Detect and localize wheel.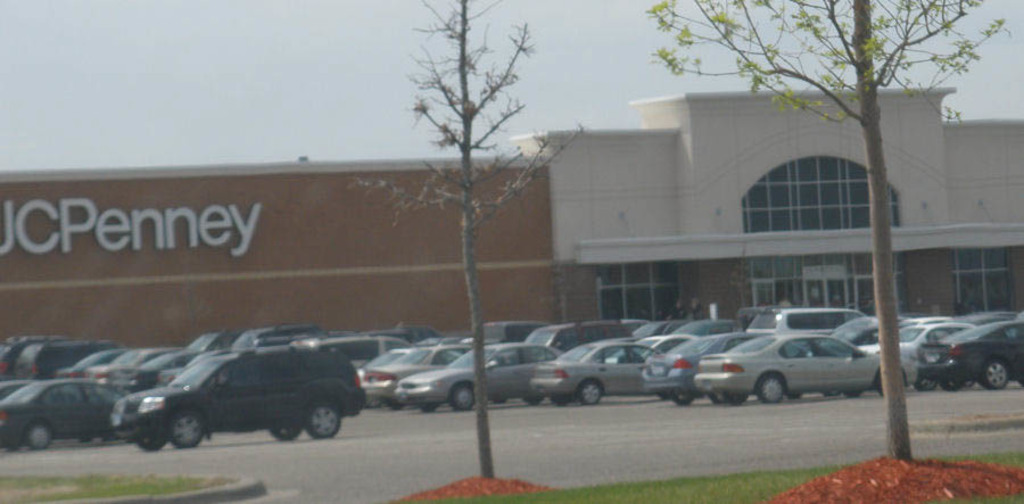
Localized at (x1=941, y1=380, x2=963, y2=391).
